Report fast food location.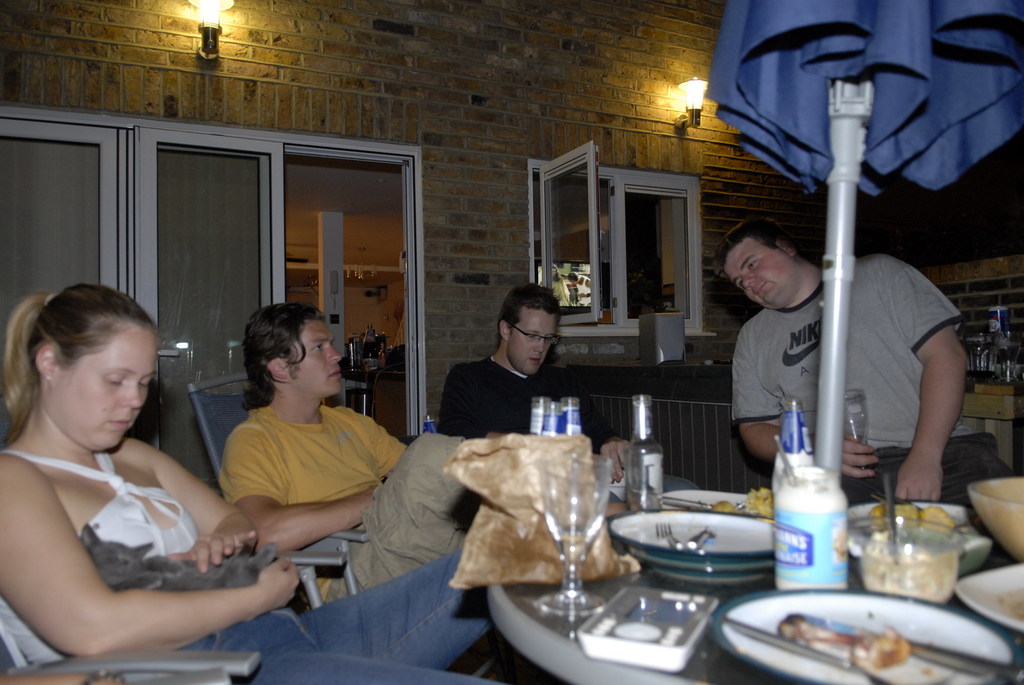
Report: (739,487,775,517).
